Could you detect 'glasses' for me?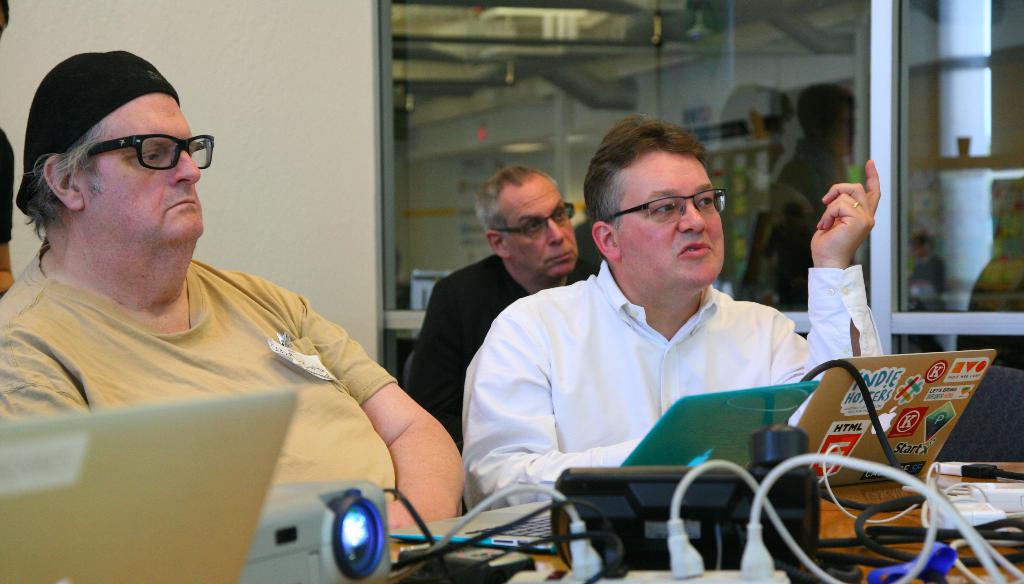
Detection result: bbox=(492, 199, 576, 243).
